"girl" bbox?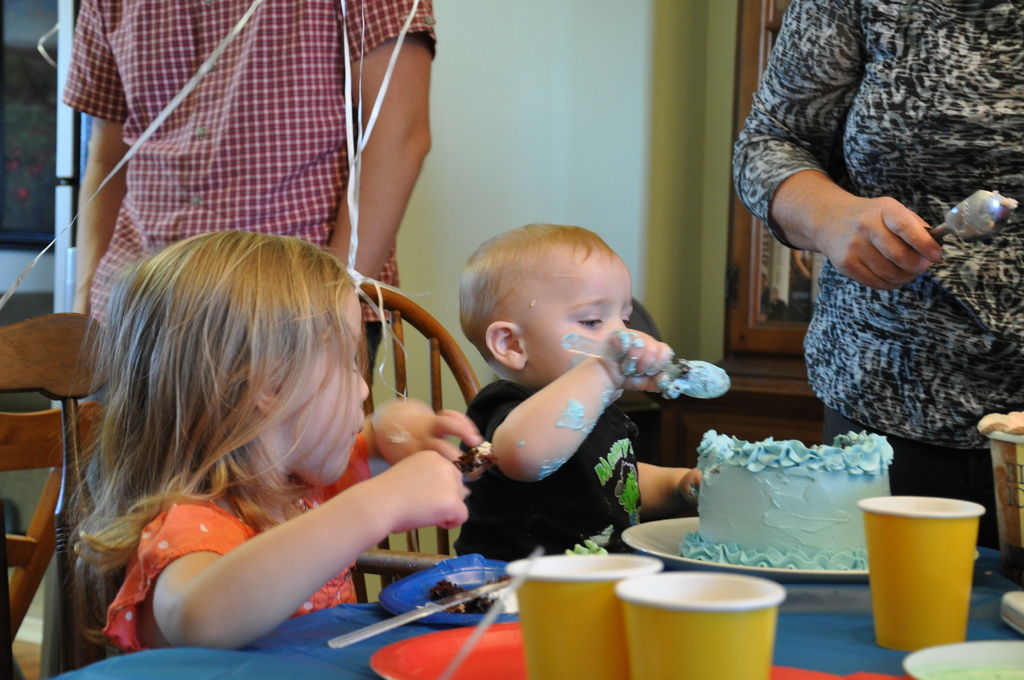
{"x1": 54, "y1": 223, "x2": 499, "y2": 652}
